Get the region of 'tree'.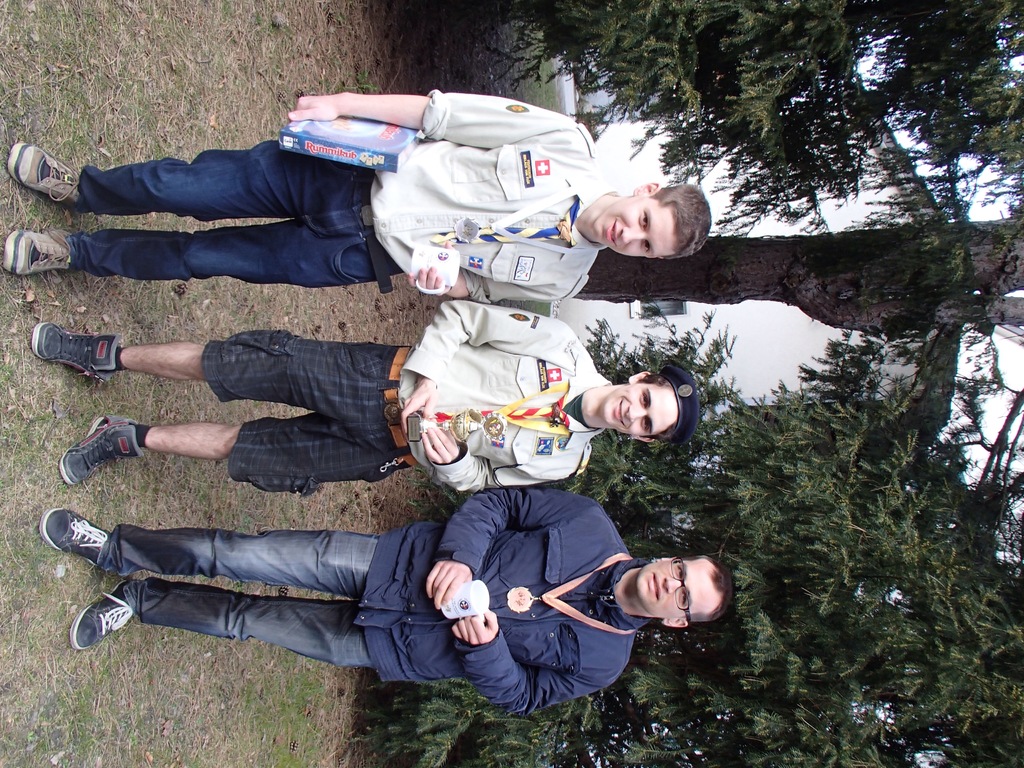
[349, 0, 1023, 767].
